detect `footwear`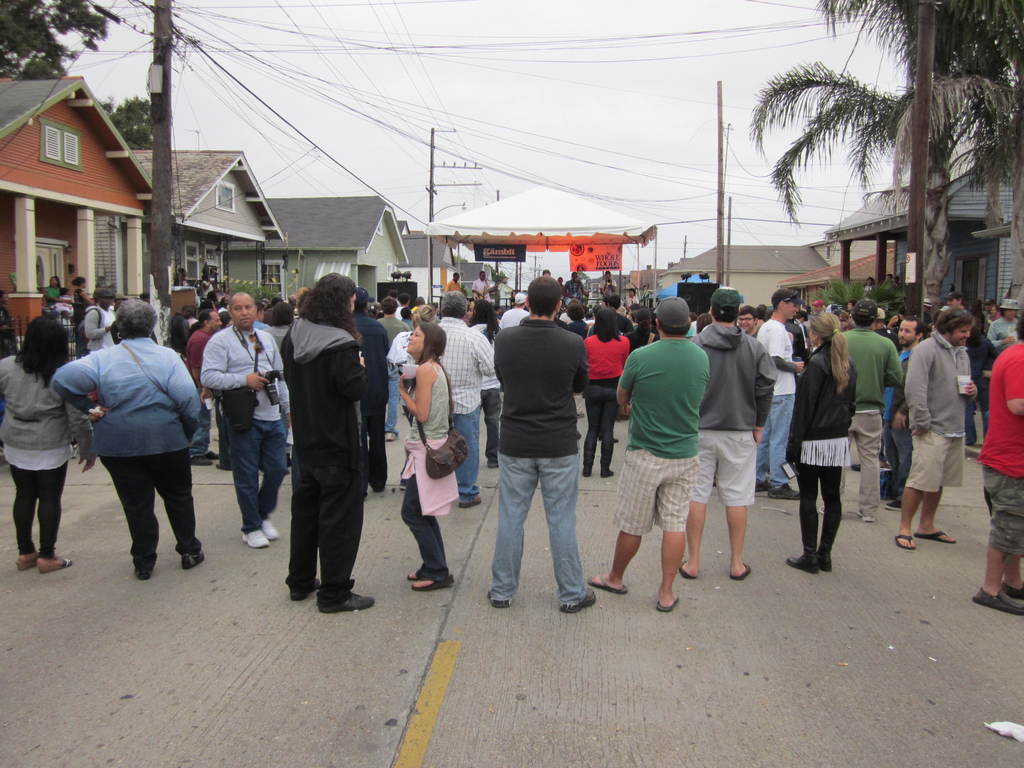
bbox=[132, 564, 153, 580]
